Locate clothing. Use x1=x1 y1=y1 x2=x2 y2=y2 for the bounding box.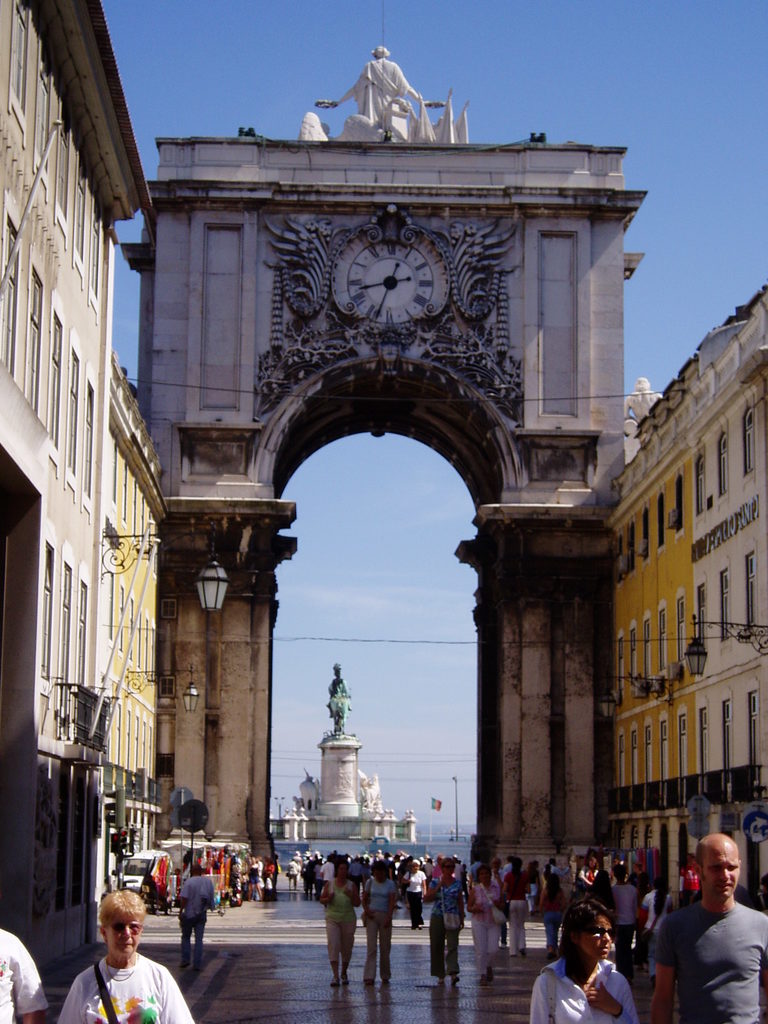
x1=422 y1=861 x2=436 y2=874.
